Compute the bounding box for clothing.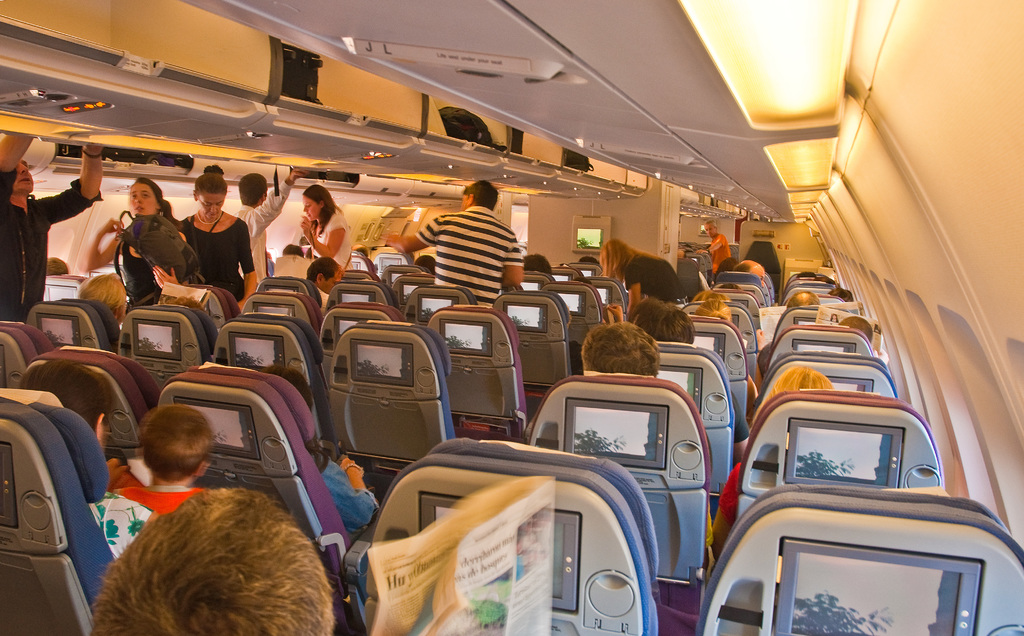
[0,170,106,329].
